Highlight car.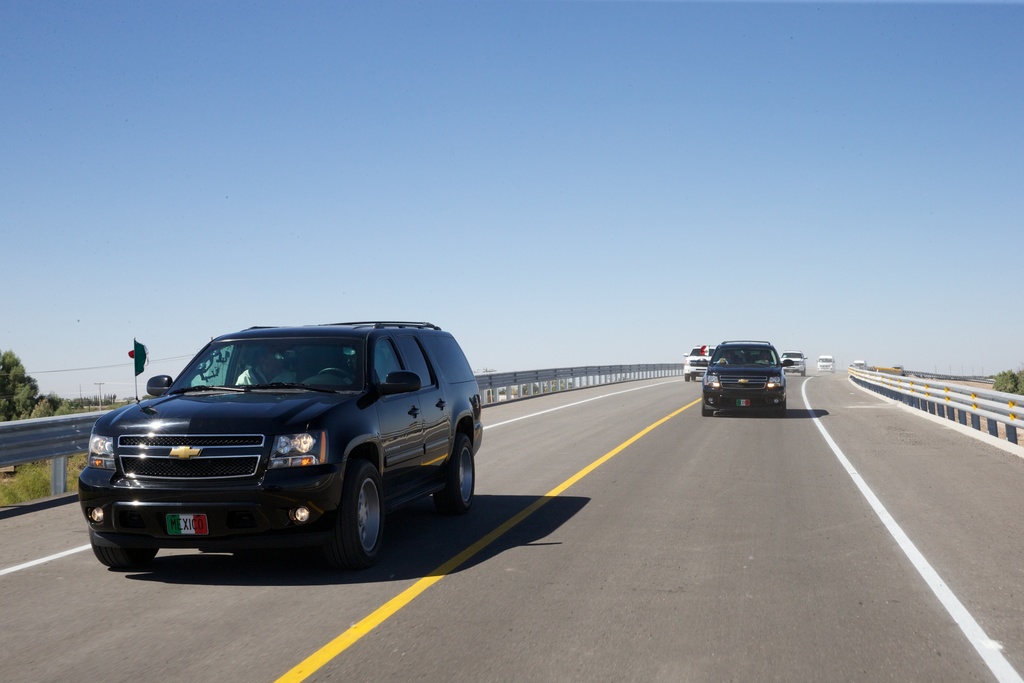
Highlighted region: x1=778, y1=349, x2=806, y2=380.
